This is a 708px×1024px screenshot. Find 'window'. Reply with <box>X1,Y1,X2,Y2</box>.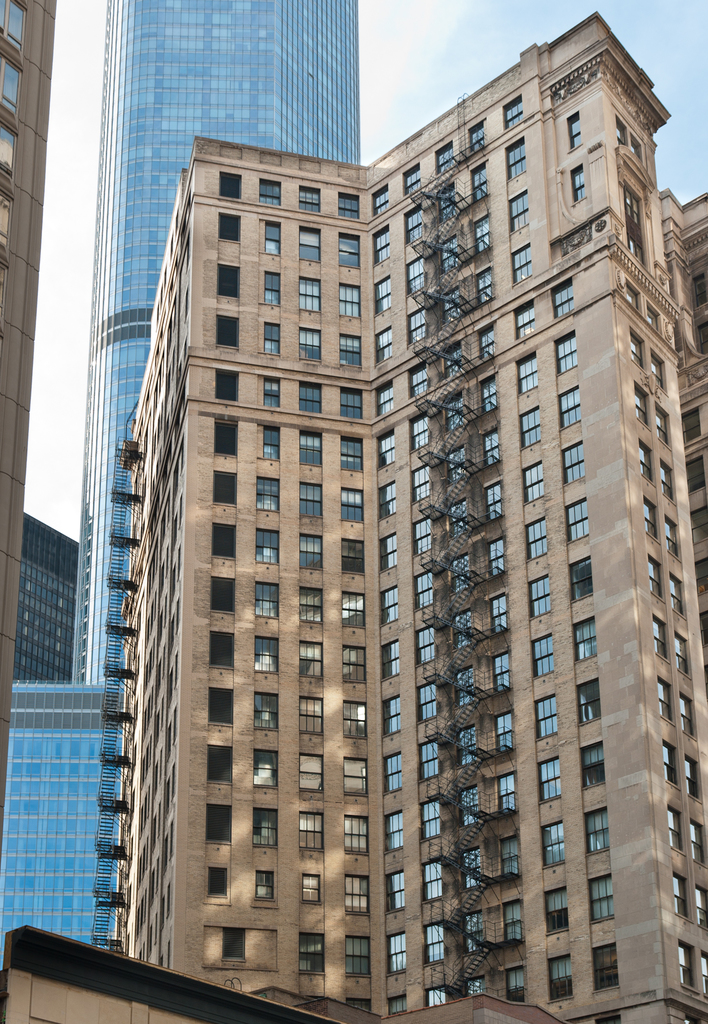
<box>0,189,13,244</box>.
